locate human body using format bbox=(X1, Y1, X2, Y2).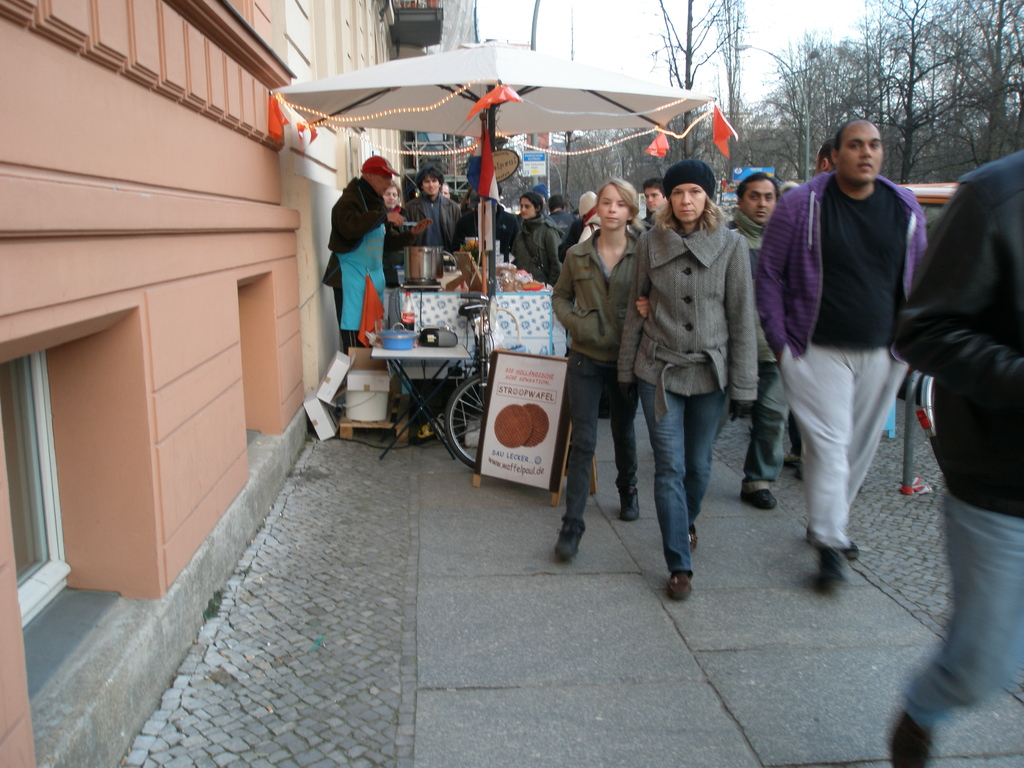
bbox=(612, 214, 758, 604).
